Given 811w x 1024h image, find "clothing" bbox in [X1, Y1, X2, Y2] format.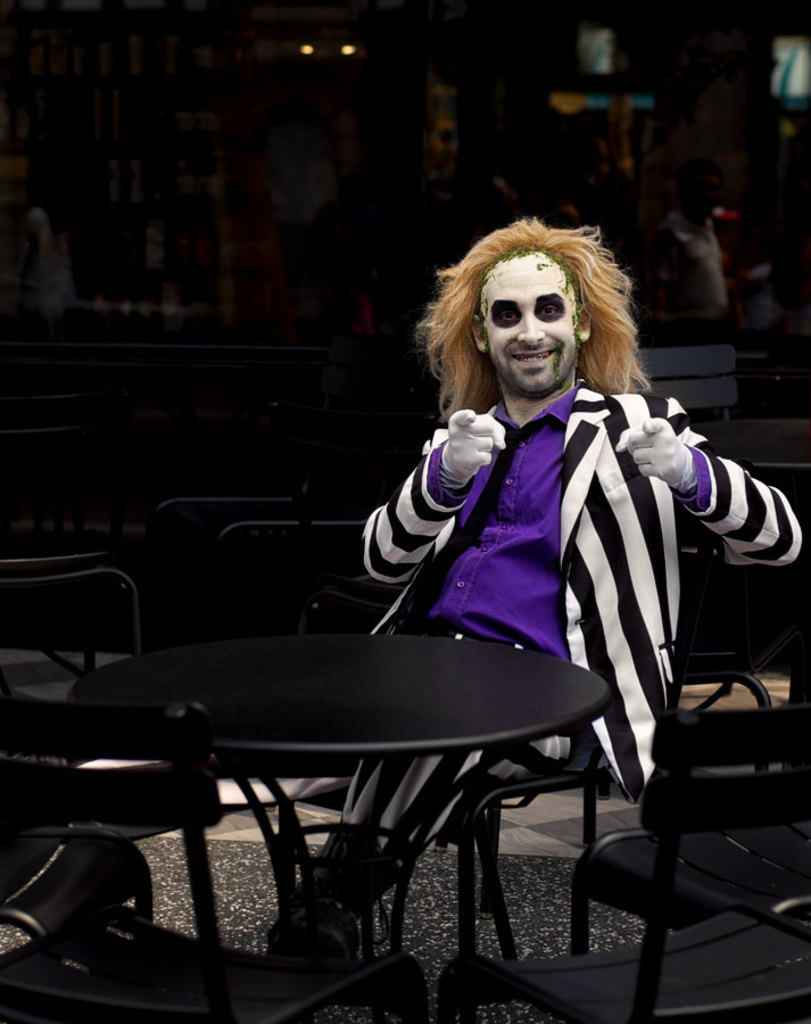
[320, 335, 767, 738].
